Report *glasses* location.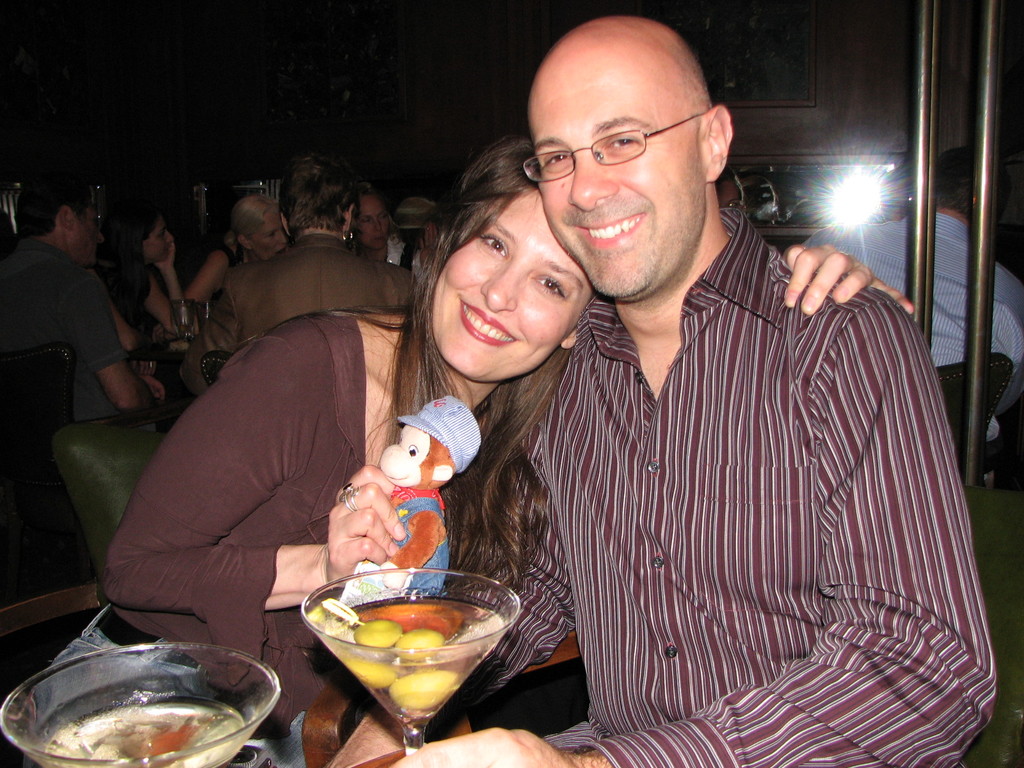
Report: <box>520,95,727,172</box>.
